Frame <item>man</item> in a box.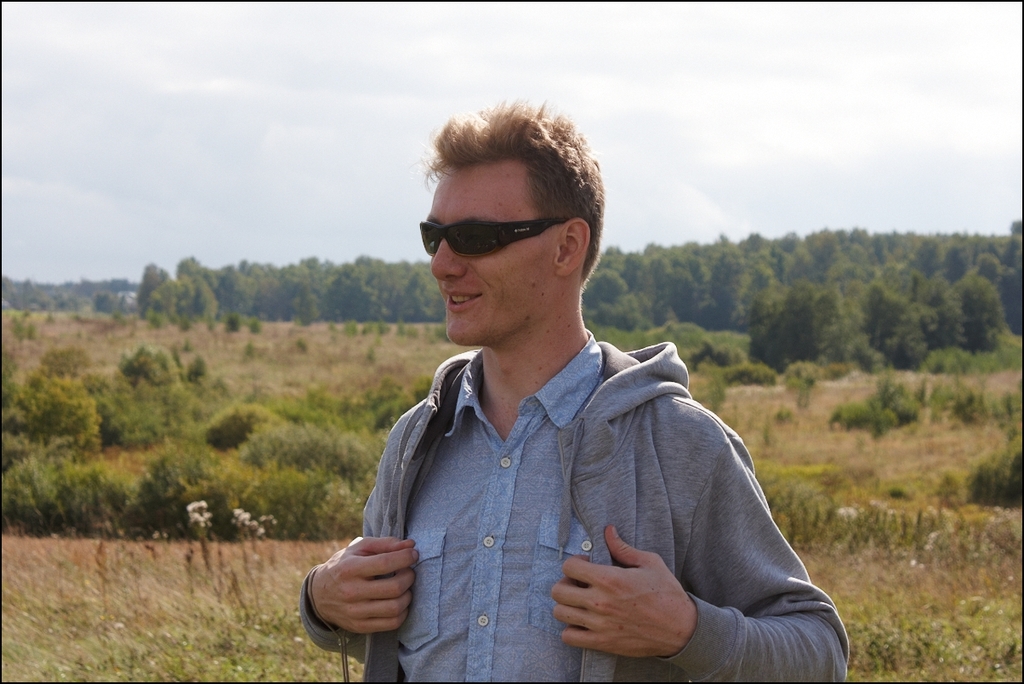
{"left": 290, "top": 122, "right": 832, "bottom": 672}.
